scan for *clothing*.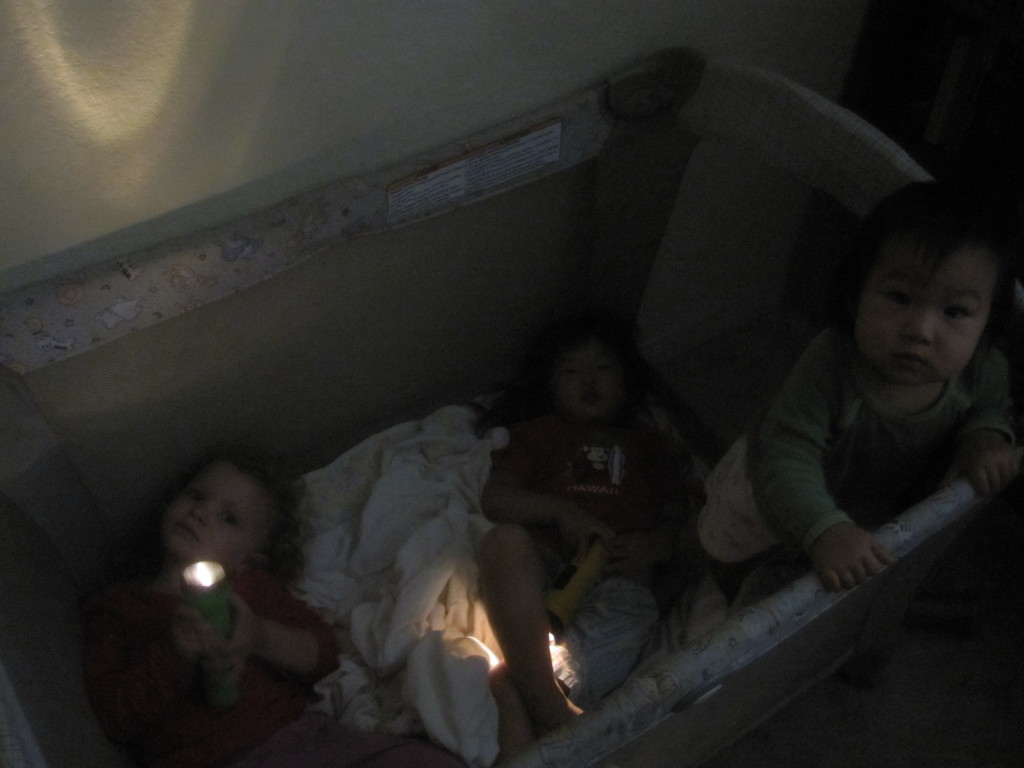
Scan result: rect(75, 569, 470, 767).
